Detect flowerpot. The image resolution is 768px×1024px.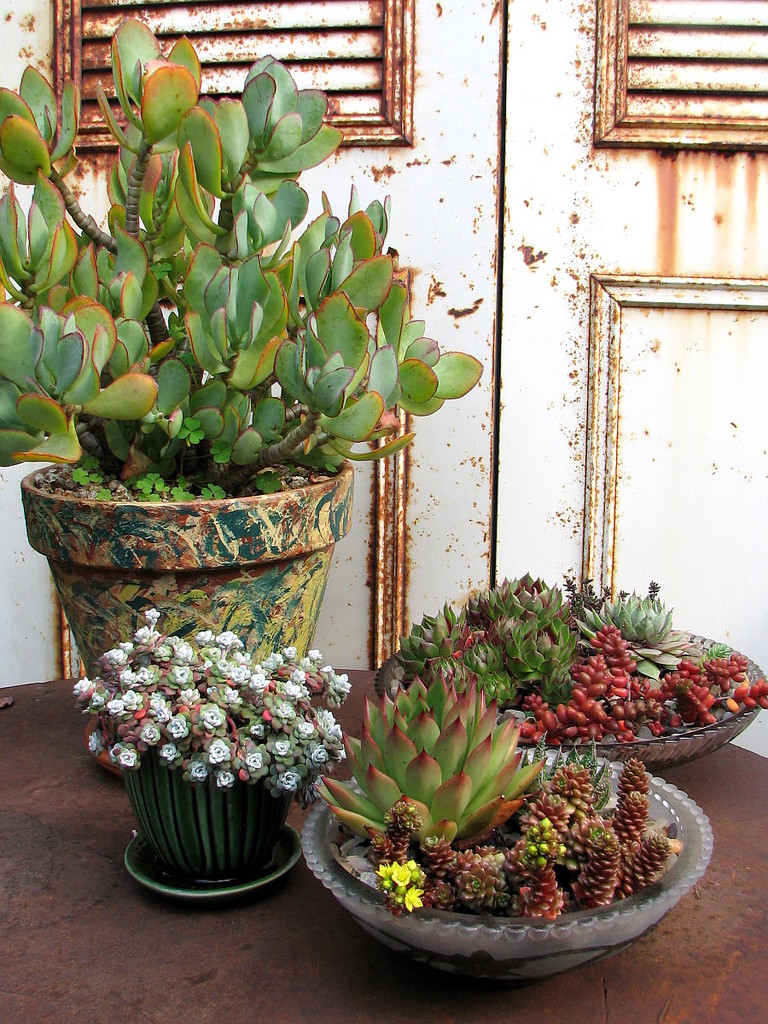
box=[121, 736, 317, 909].
